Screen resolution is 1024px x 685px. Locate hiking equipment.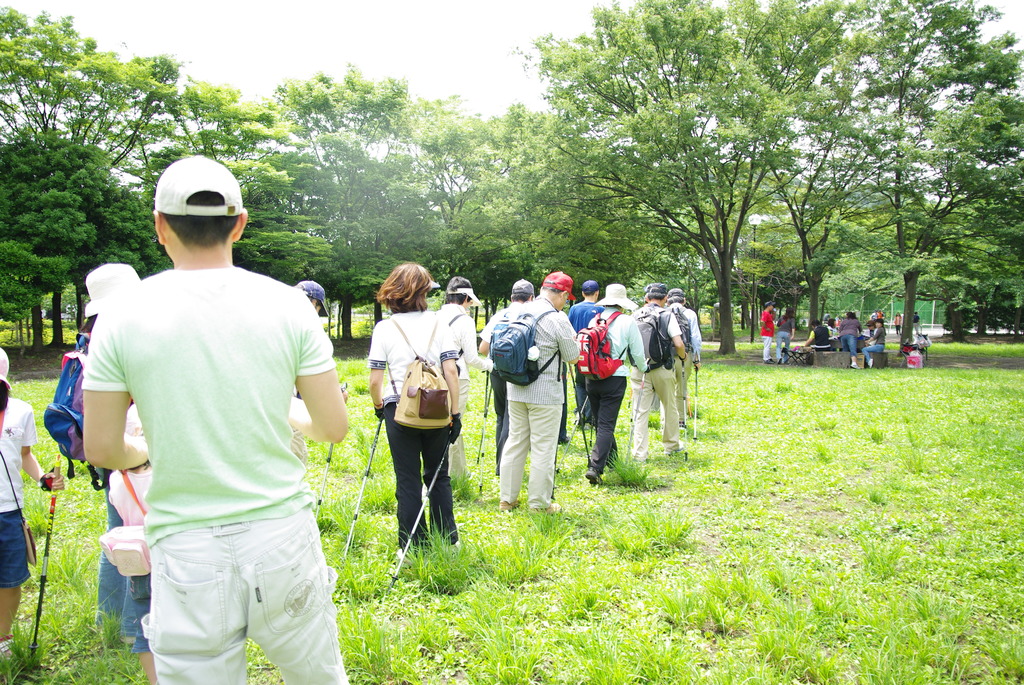
l=35, t=329, r=111, b=491.
